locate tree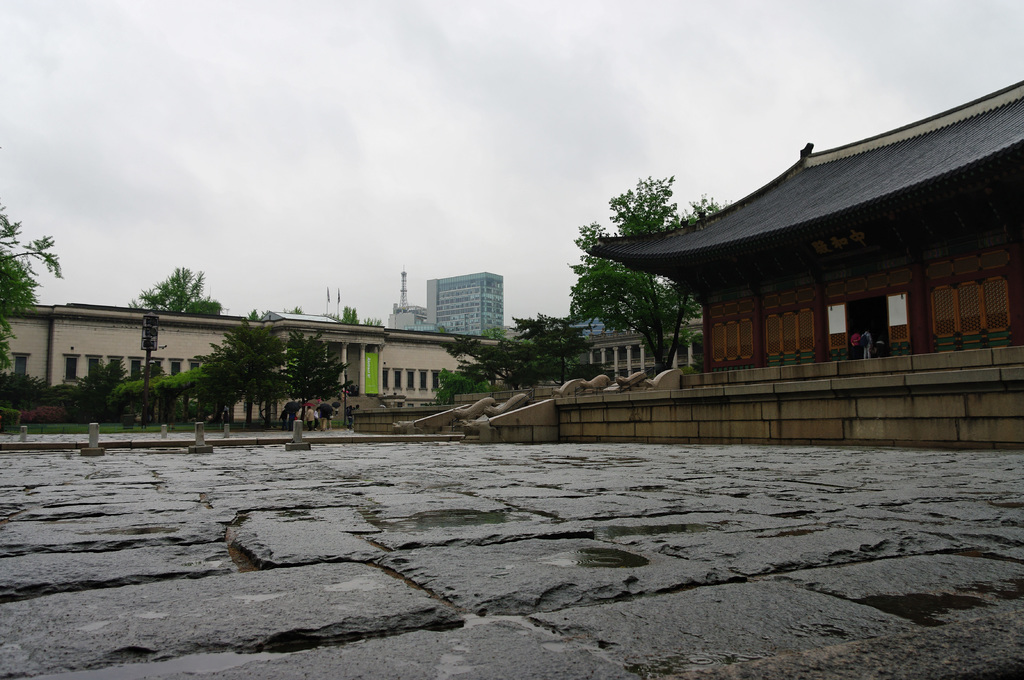
BBox(564, 173, 743, 374)
